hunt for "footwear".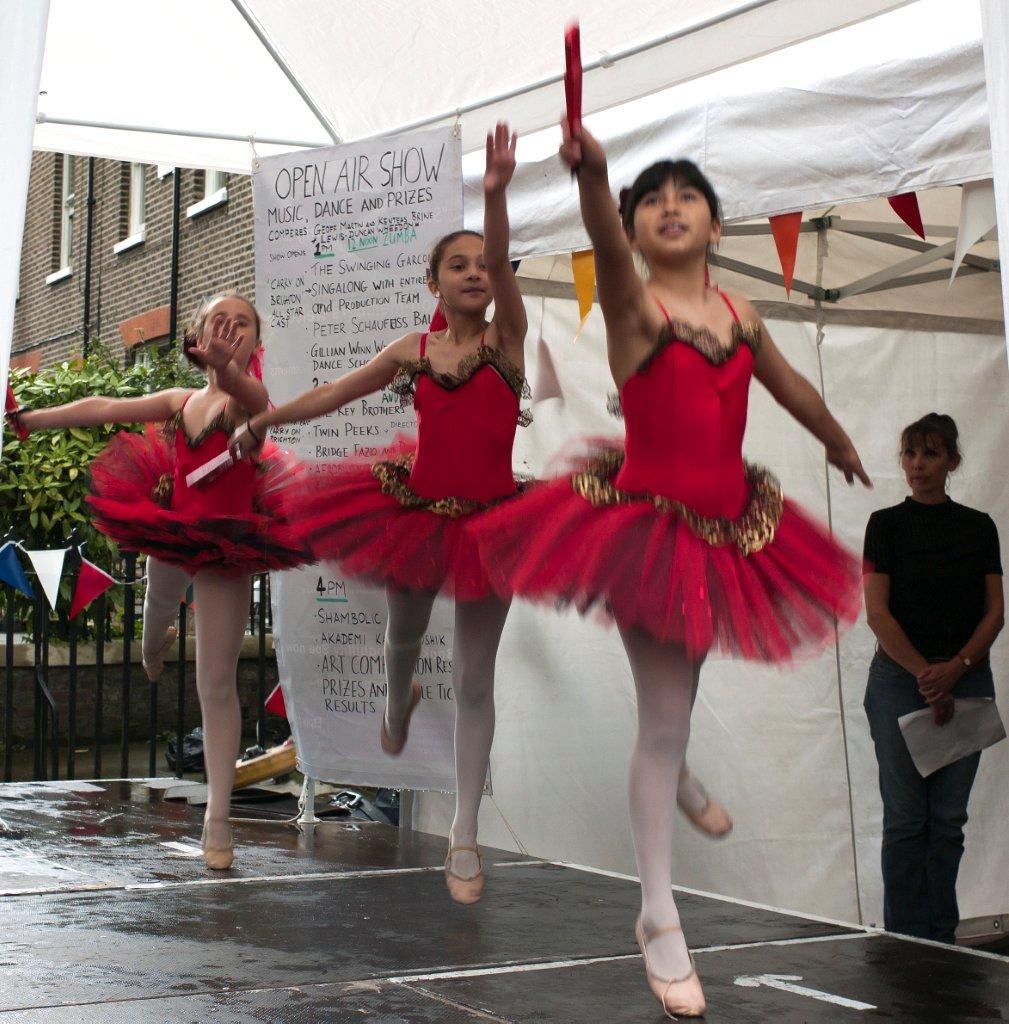
Hunted down at x1=672, y1=762, x2=734, y2=842.
